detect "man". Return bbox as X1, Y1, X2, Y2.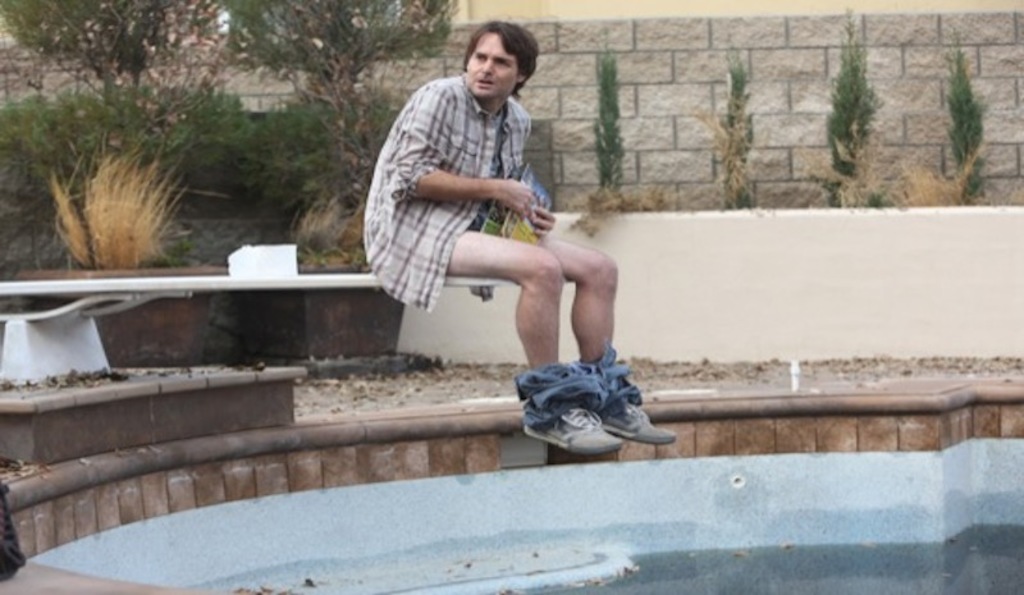
349, 36, 628, 394.
